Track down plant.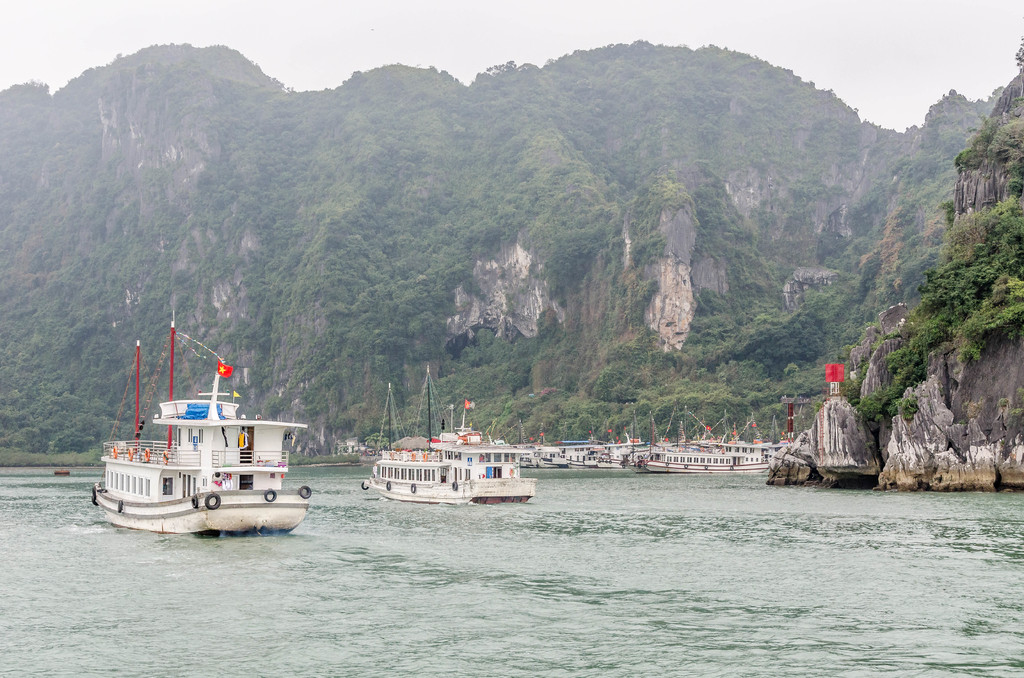
Tracked to bbox(362, 427, 391, 455).
